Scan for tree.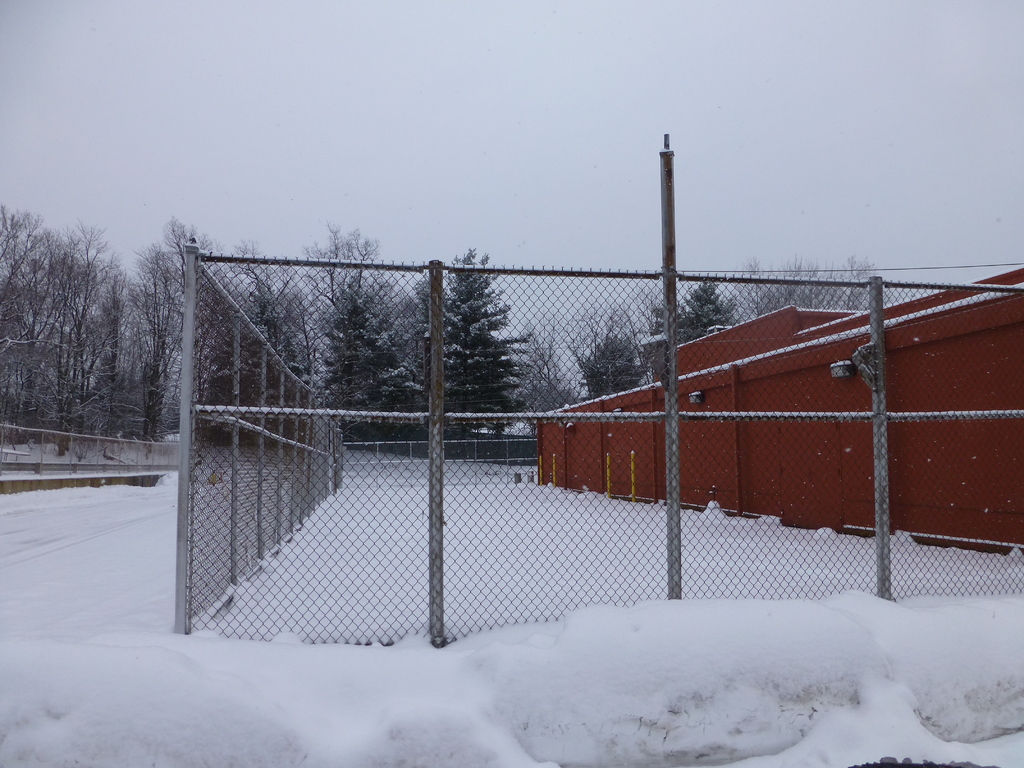
Scan result: <bbox>657, 279, 738, 346</bbox>.
